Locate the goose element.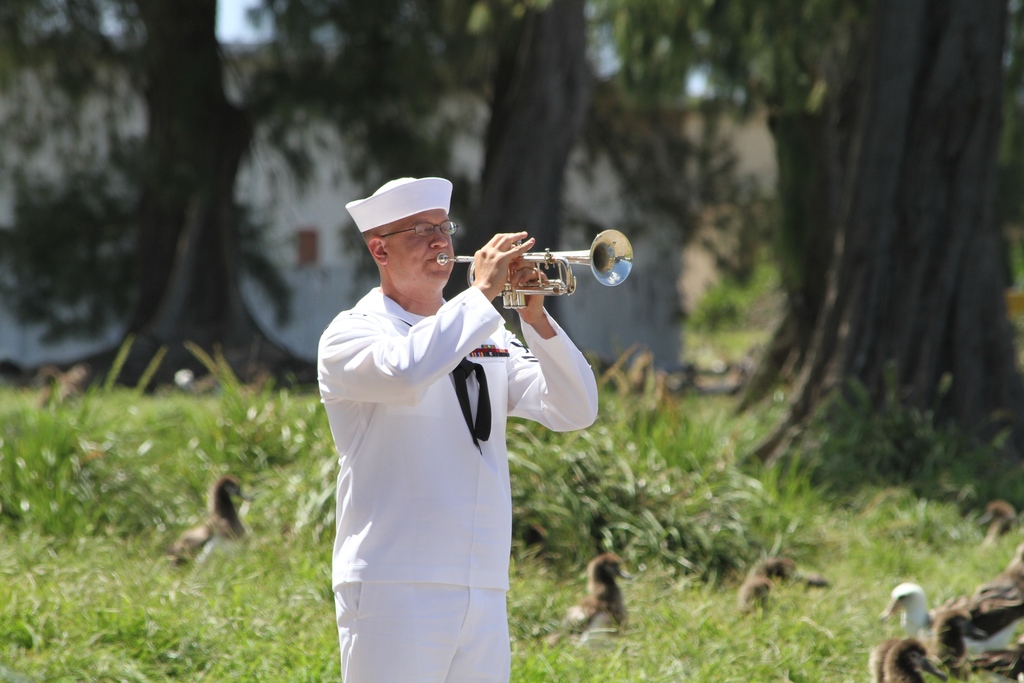
Element bbox: pyautogui.locateOnScreen(174, 475, 245, 559).
